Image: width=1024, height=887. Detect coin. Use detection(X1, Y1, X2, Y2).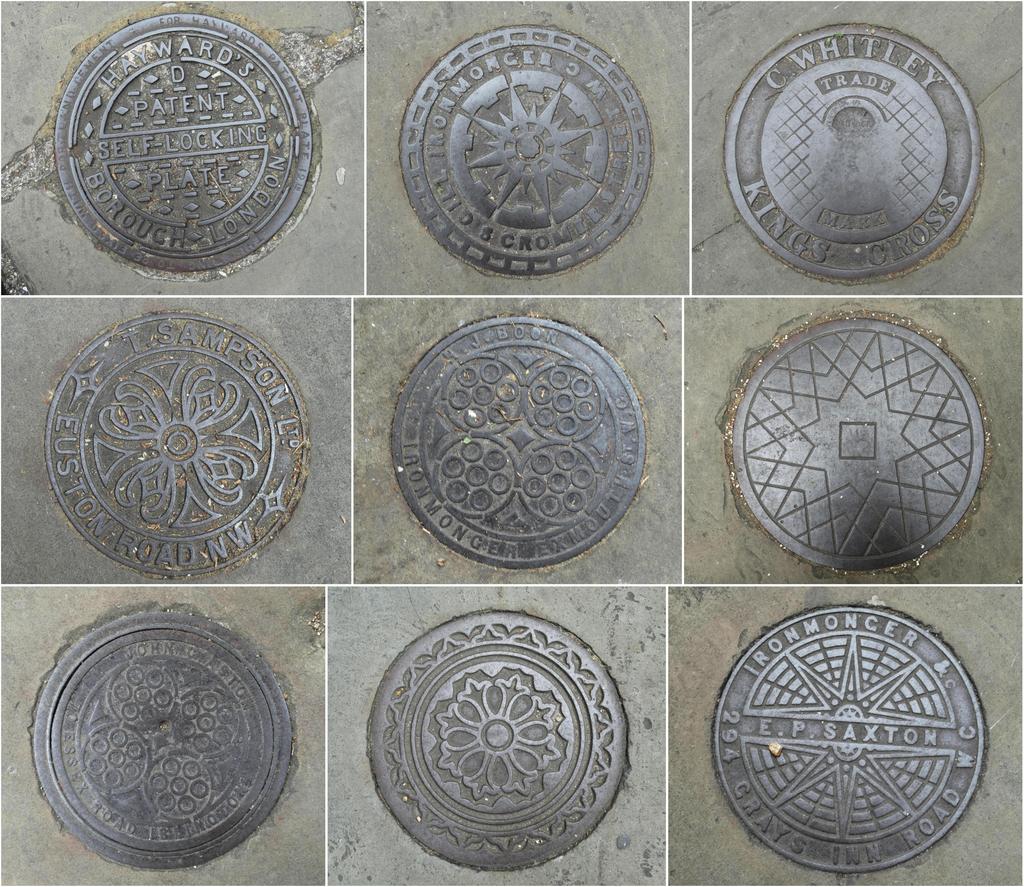
detection(28, 600, 297, 872).
